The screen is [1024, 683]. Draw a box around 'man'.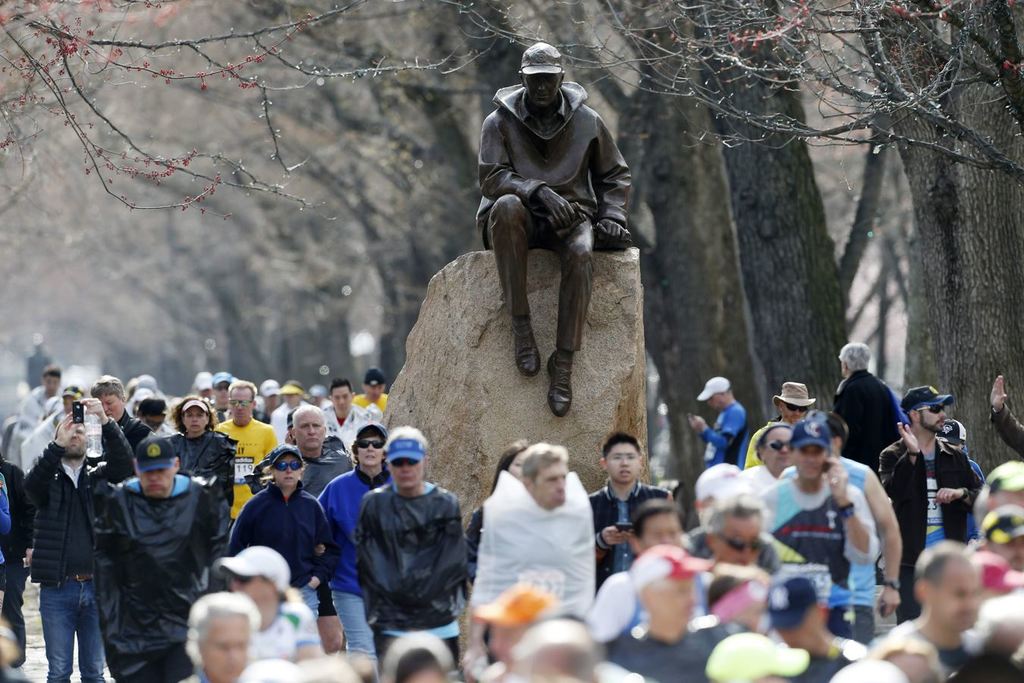
(687, 464, 806, 565).
